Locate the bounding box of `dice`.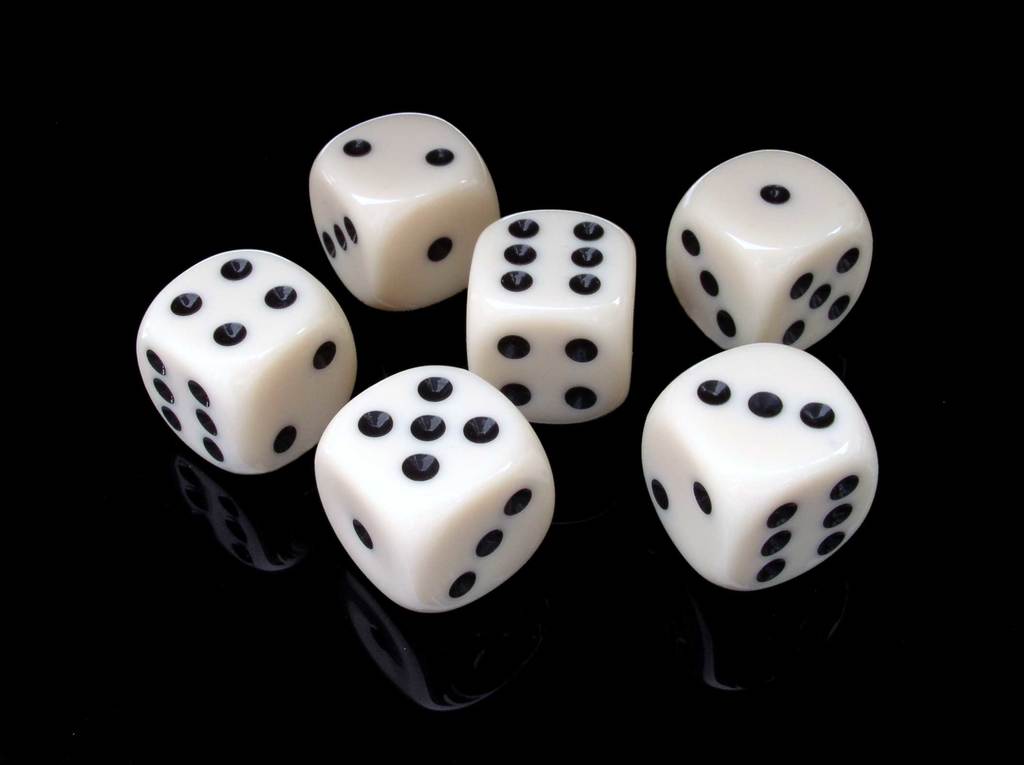
Bounding box: locate(313, 366, 557, 613).
